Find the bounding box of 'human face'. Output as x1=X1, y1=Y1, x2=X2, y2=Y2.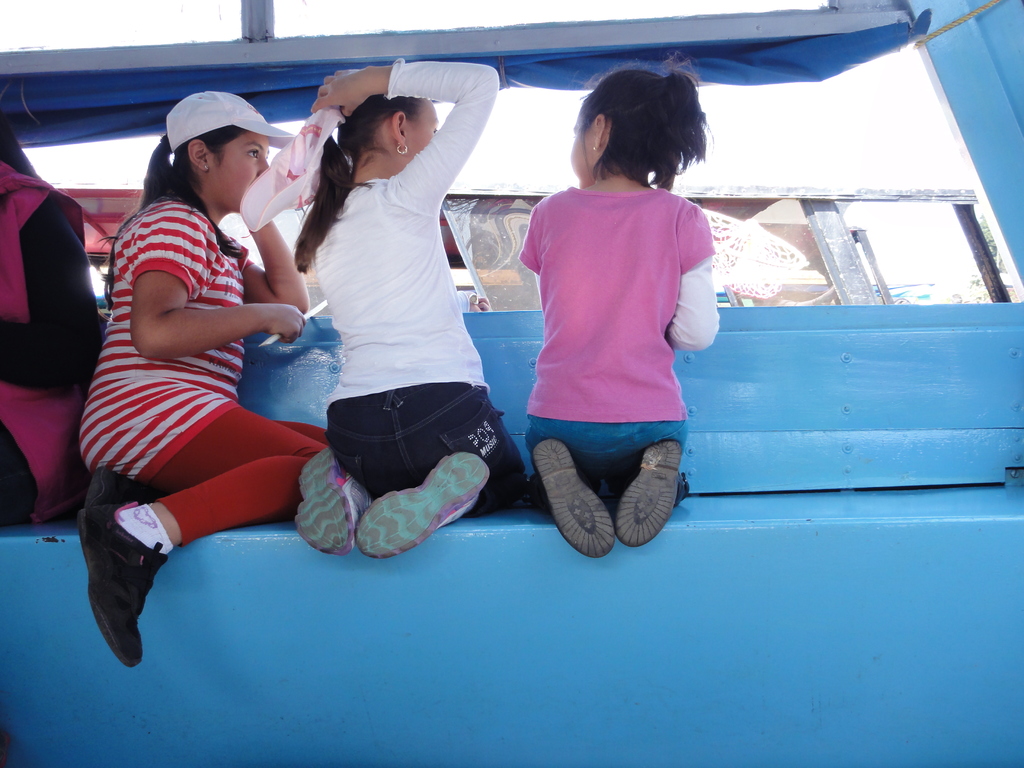
x1=219, y1=131, x2=271, y2=212.
